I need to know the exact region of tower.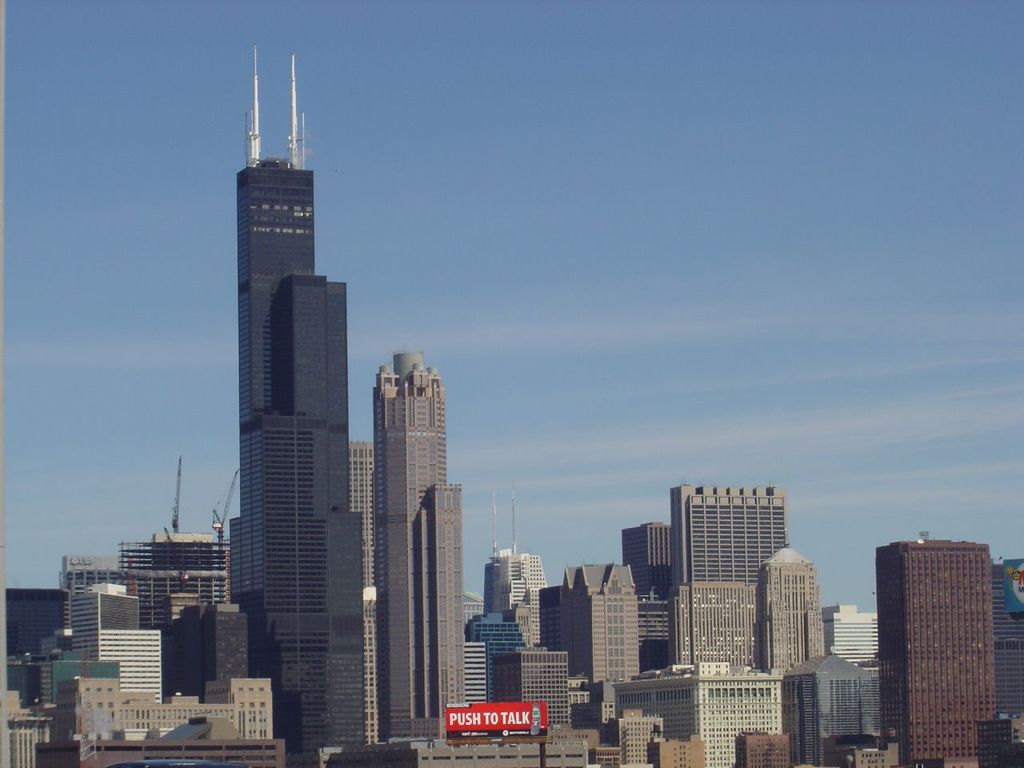
Region: region(674, 484, 787, 584).
